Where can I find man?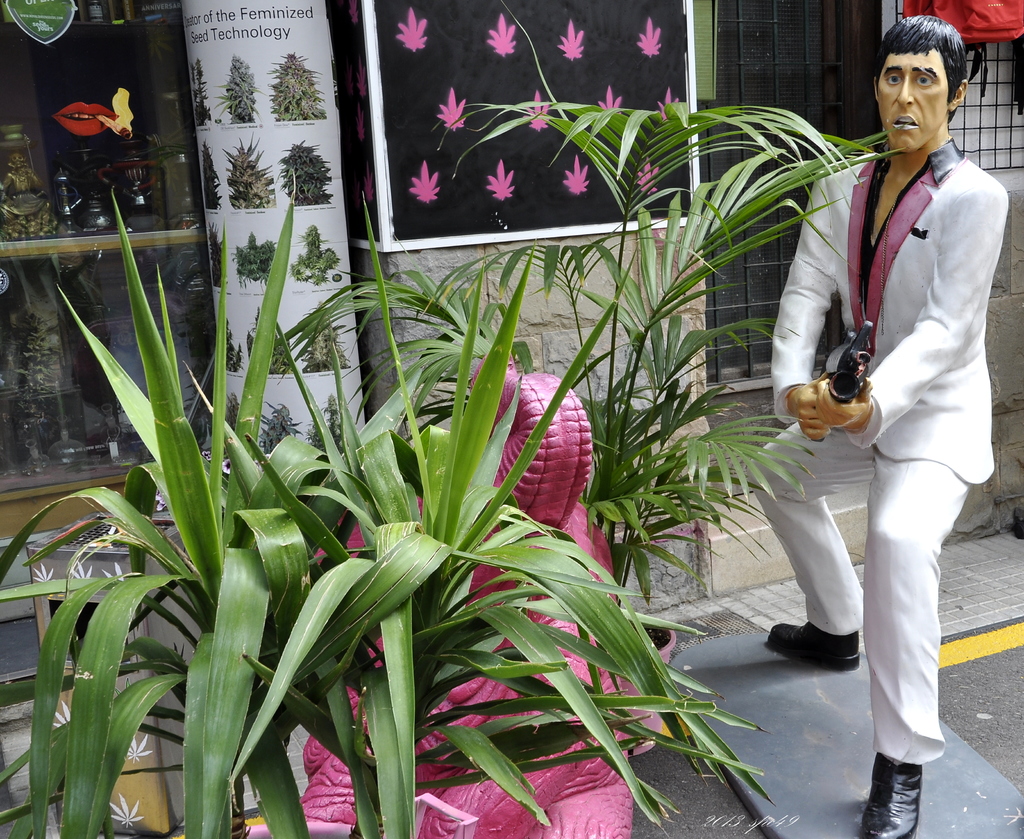
You can find it at left=760, top=0, right=998, bottom=797.
